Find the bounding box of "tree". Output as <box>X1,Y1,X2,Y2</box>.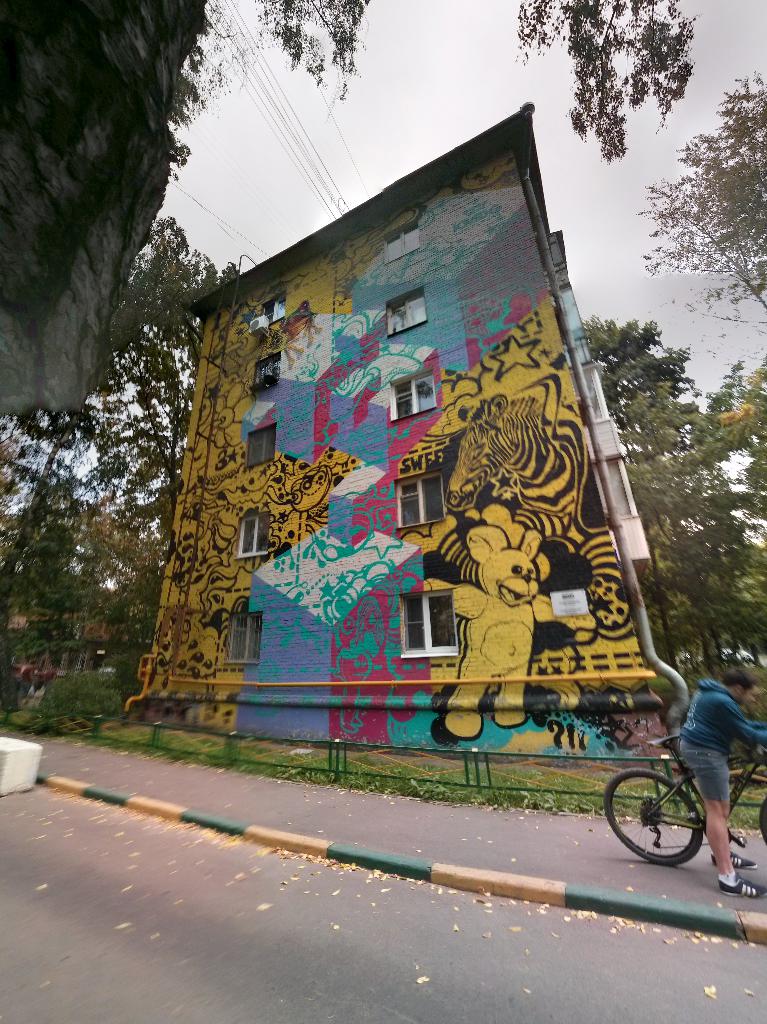
<box>71,212,276,571</box>.
